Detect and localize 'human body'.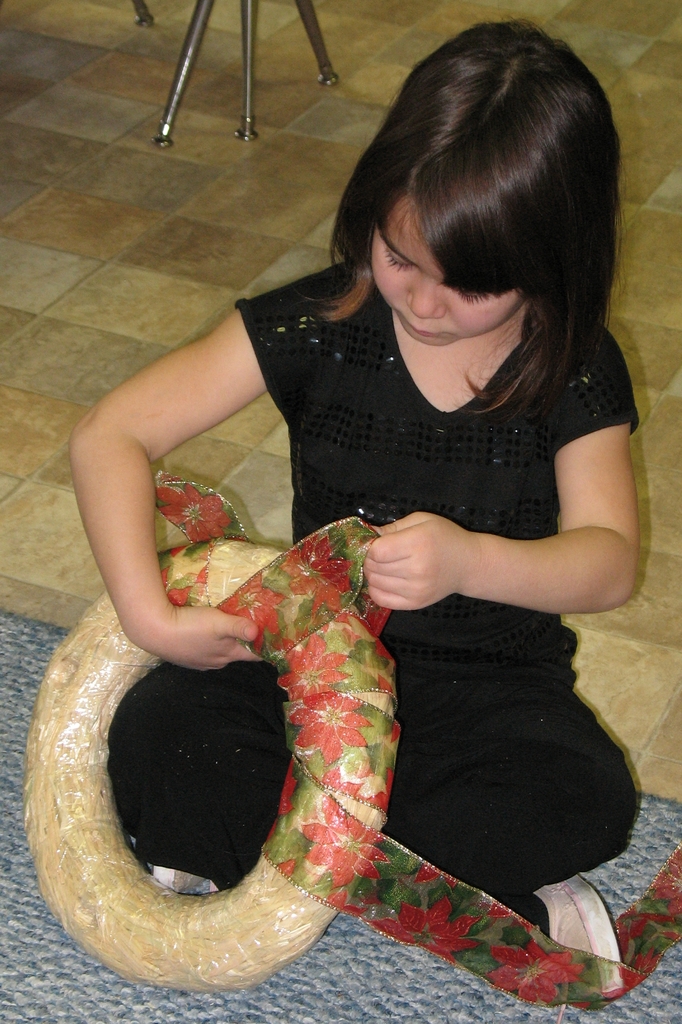
Localized at (x1=61, y1=8, x2=640, y2=1000).
